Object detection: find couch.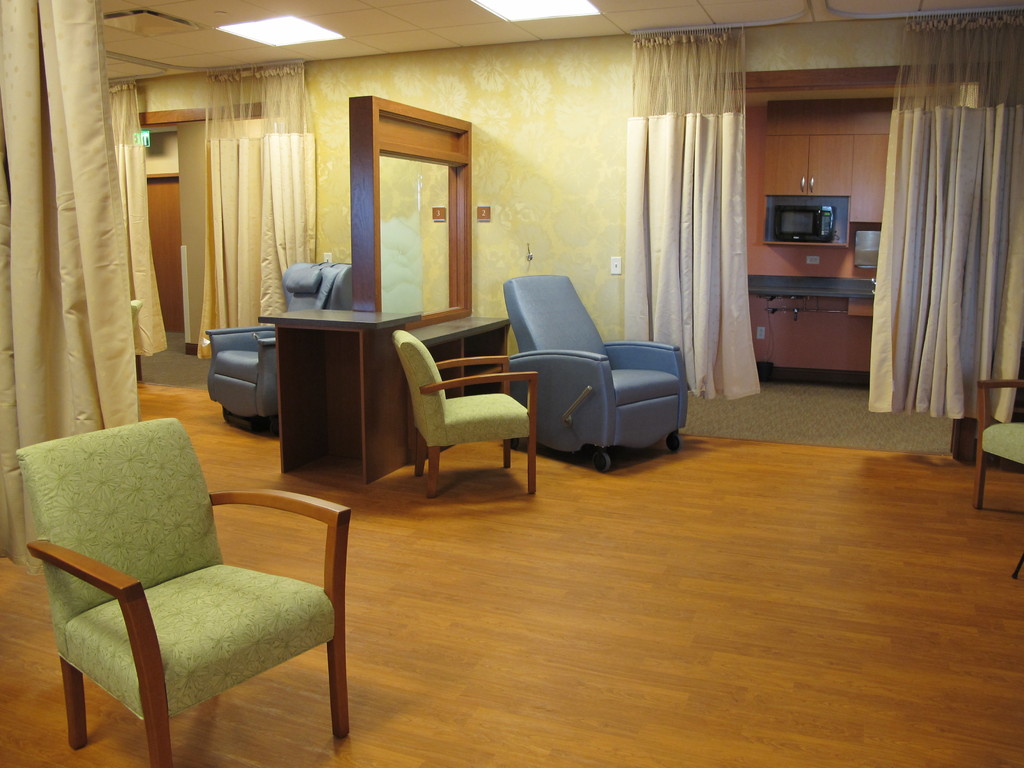
bbox=[387, 318, 609, 481].
